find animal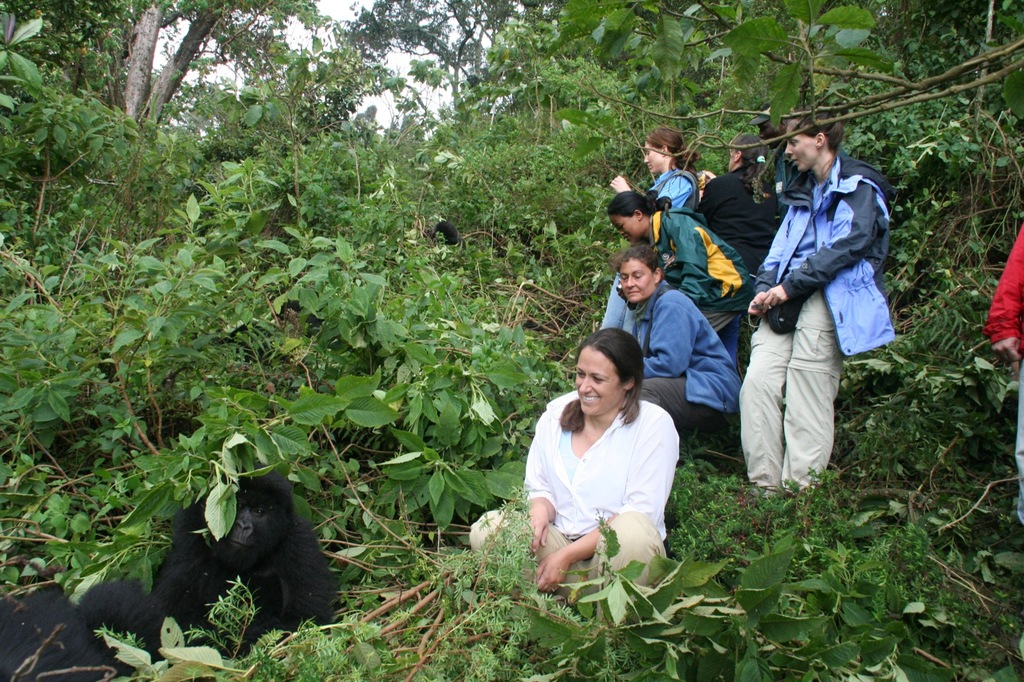
[0, 453, 340, 681]
